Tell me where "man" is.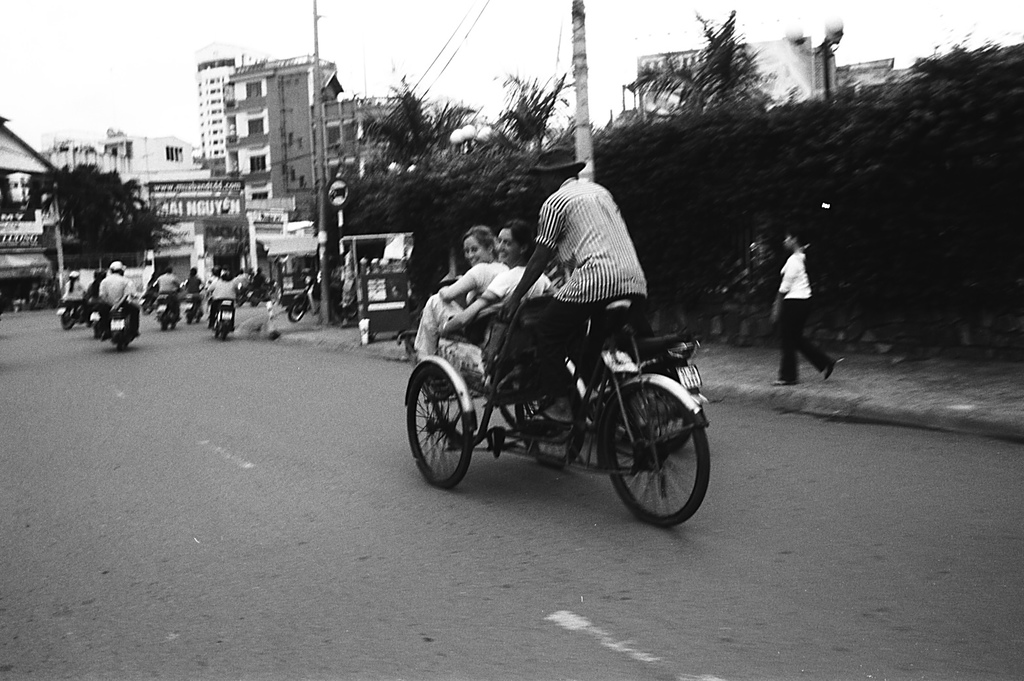
"man" is at x1=495, y1=145, x2=651, y2=435.
